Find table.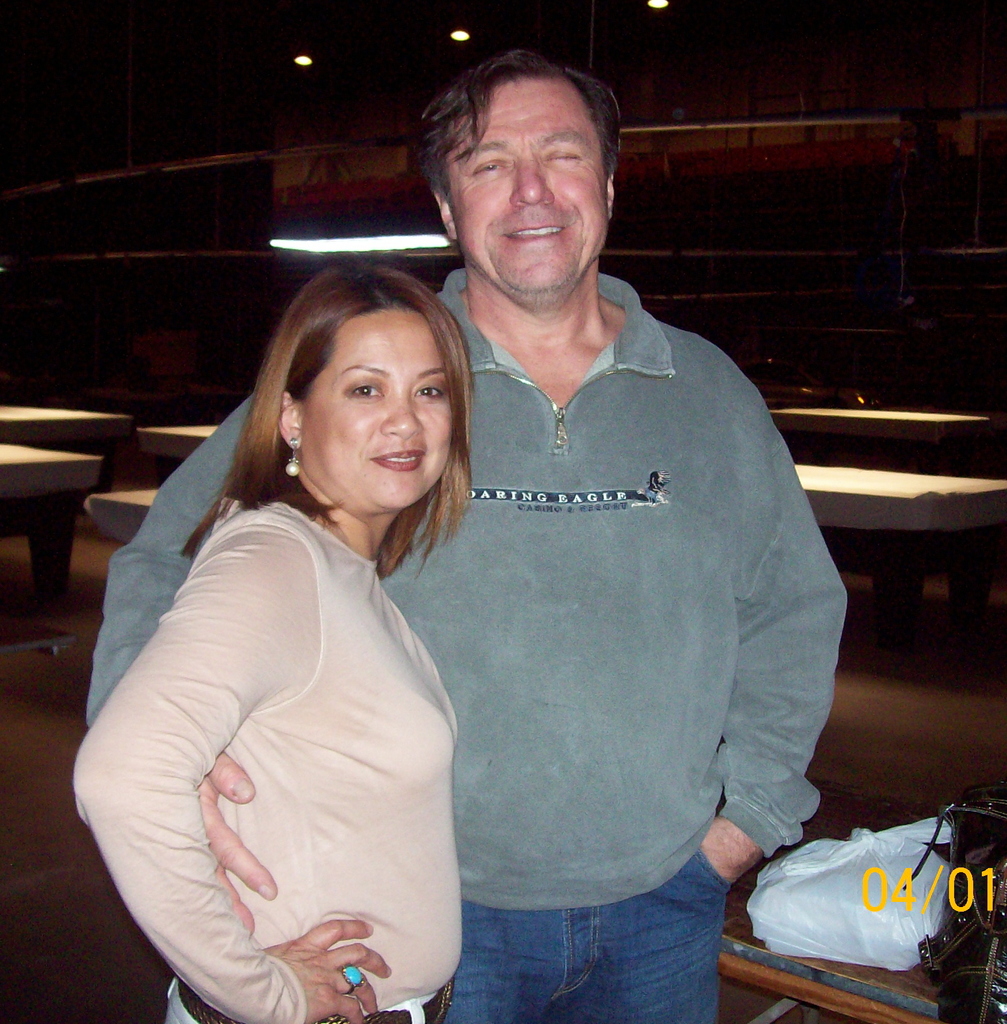
[left=712, top=906, right=942, bottom=1021].
